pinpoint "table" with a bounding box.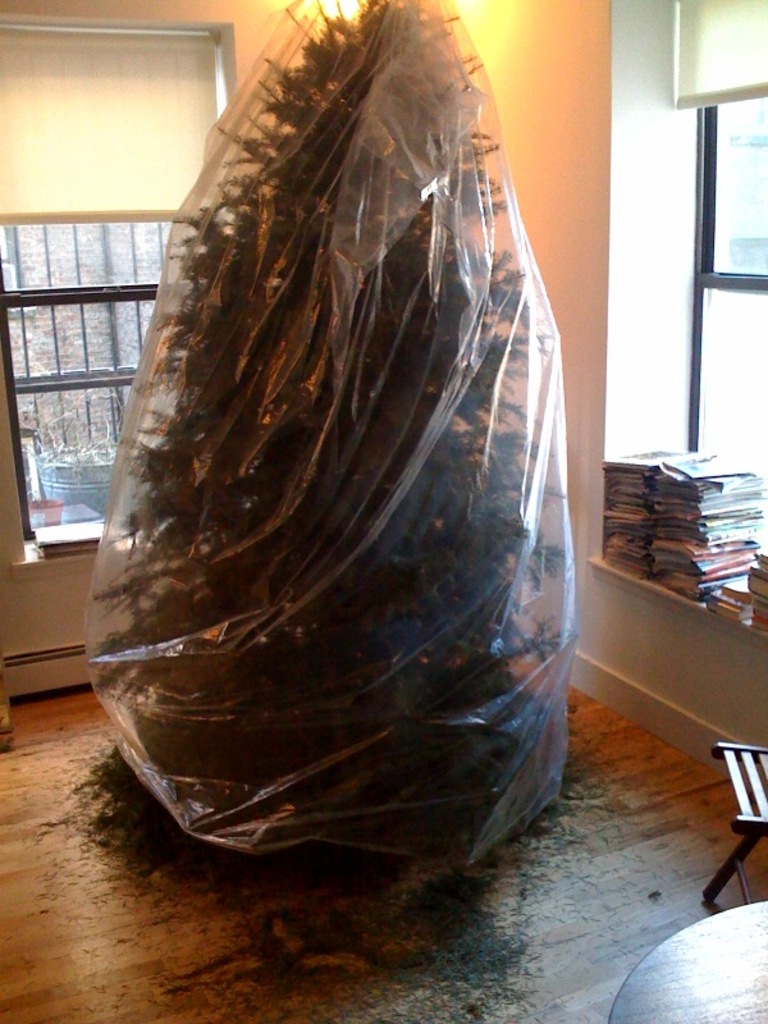
{"left": 603, "top": 893, "right": 767, "bottom": 1023}.
